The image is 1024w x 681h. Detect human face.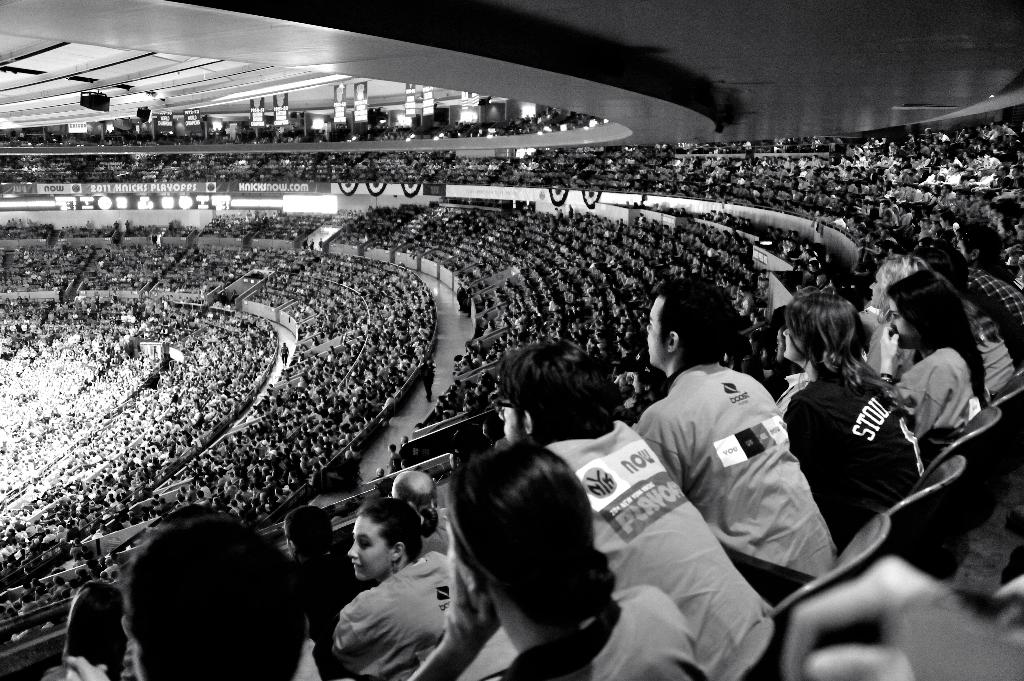
Detection: (501, 397, 527, 445).
